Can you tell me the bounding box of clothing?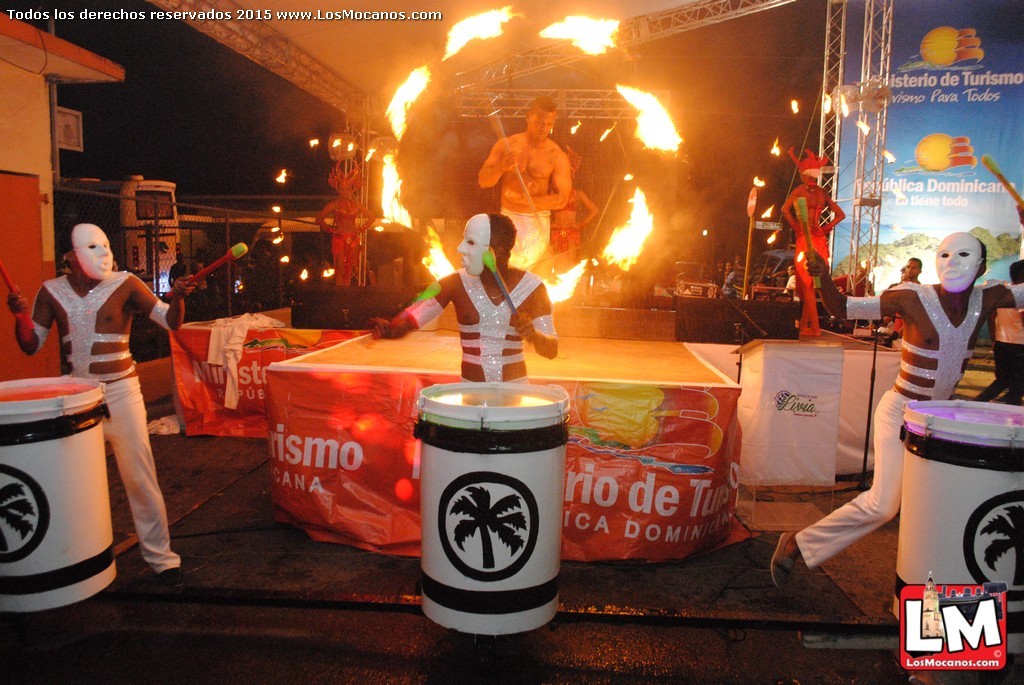
detection(793, 279, 1020, 567).
